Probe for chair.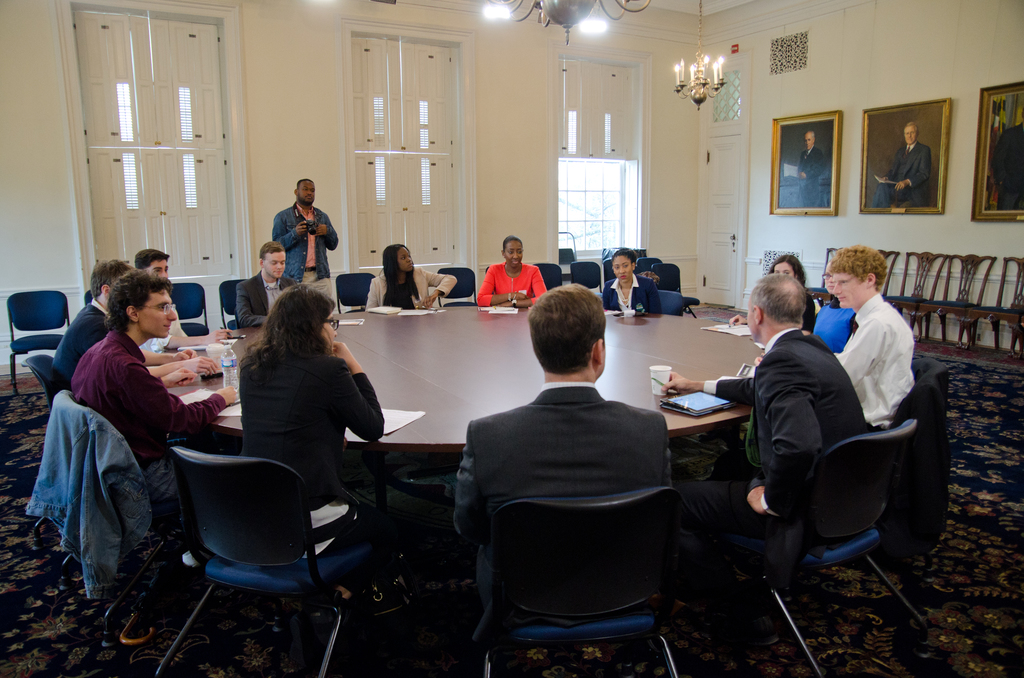
Probe result: crop(656, 290, 684, 315).
